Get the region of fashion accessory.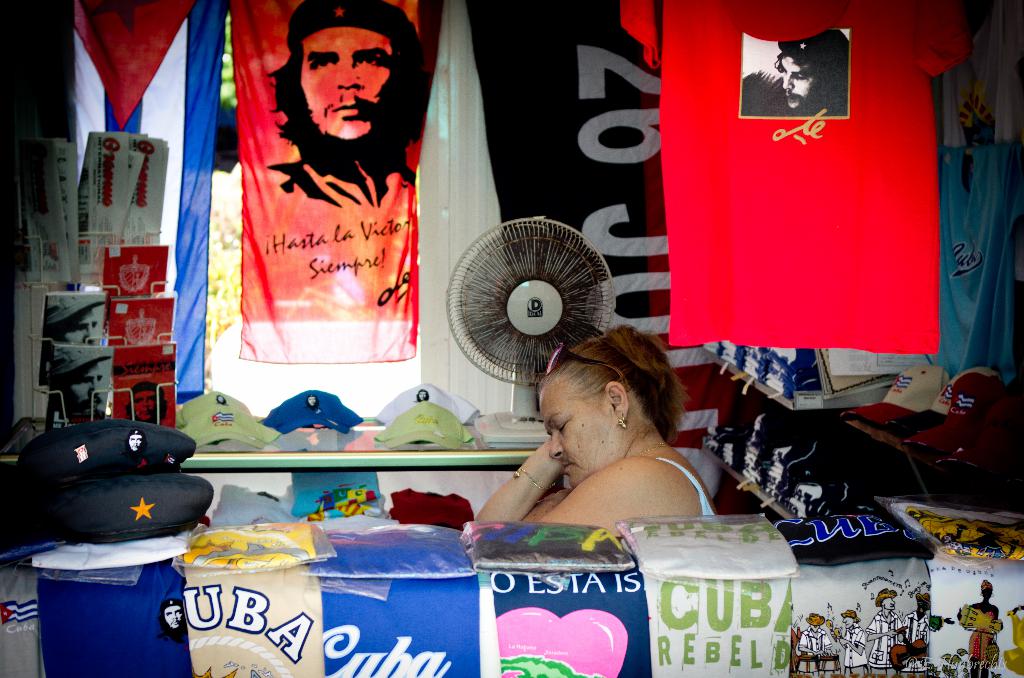
(x1=618, y1=418, x2=631, y2=430).
